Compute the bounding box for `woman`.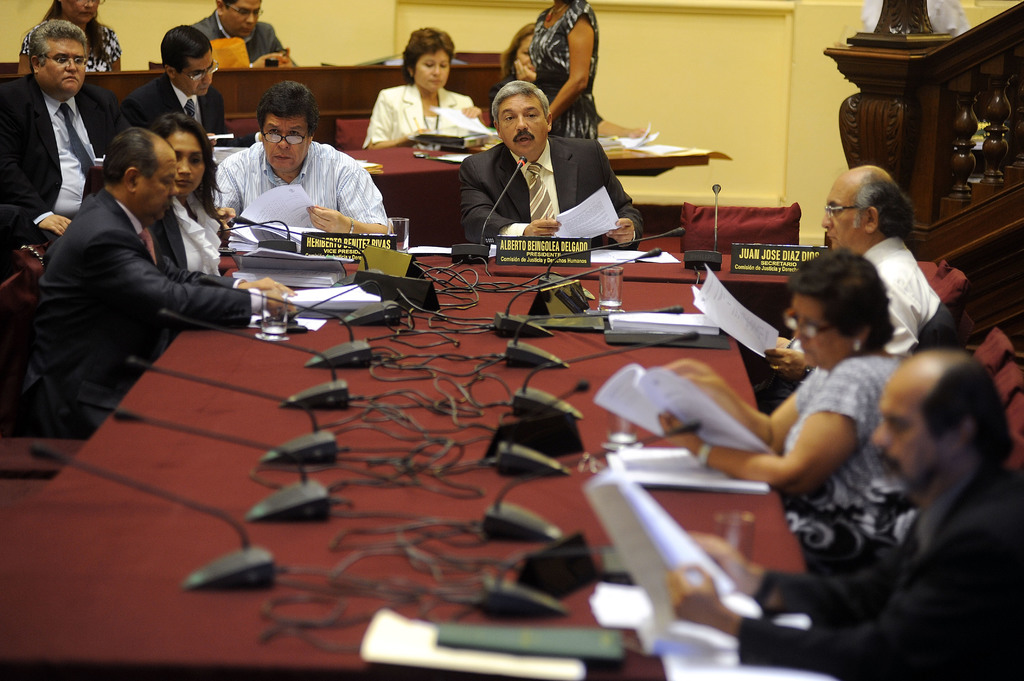
Rect(661, 243, 918, 557).
